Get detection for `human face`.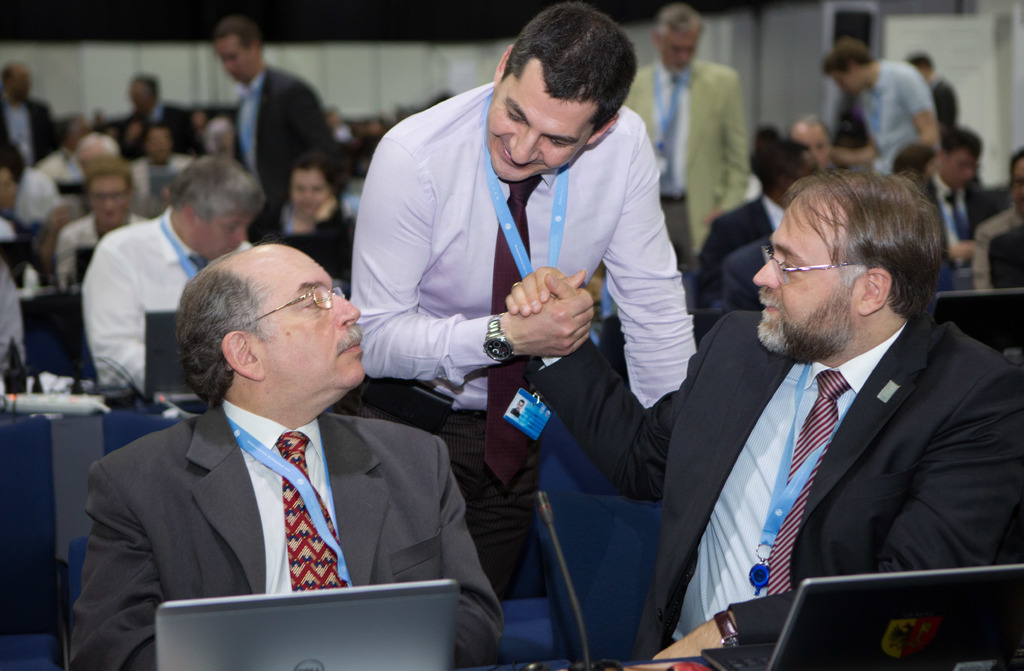
Detection: detection(211, 35, 256, 83).
